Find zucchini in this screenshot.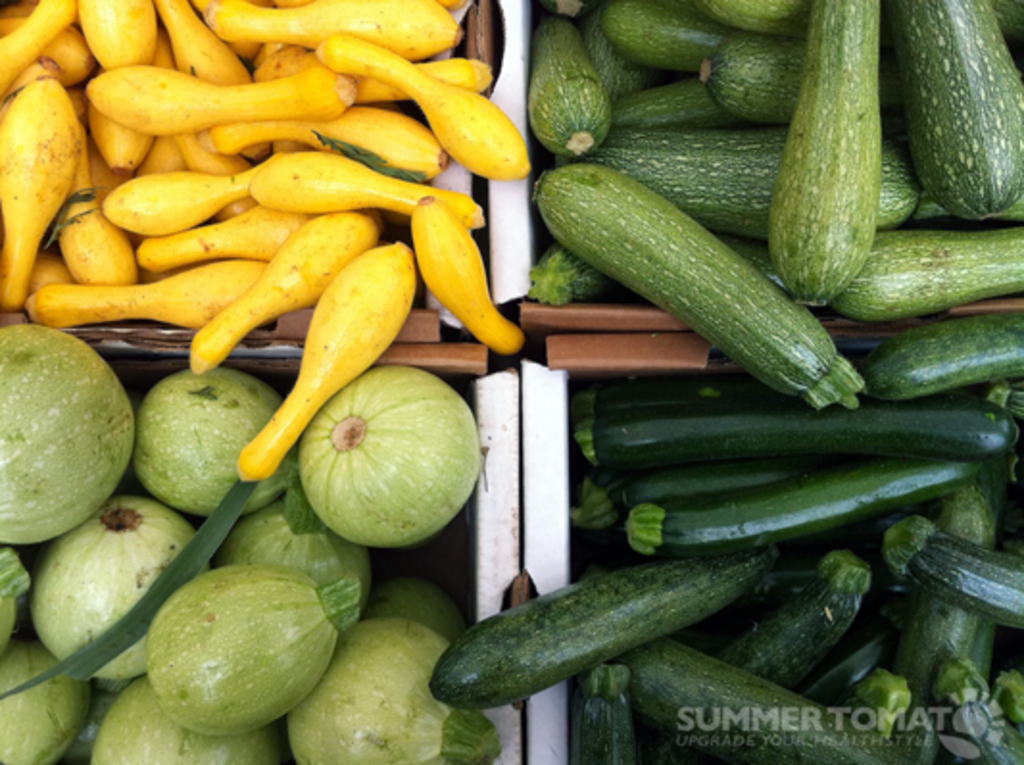
The bounding box for zucchini is [886,0,1022,217].
